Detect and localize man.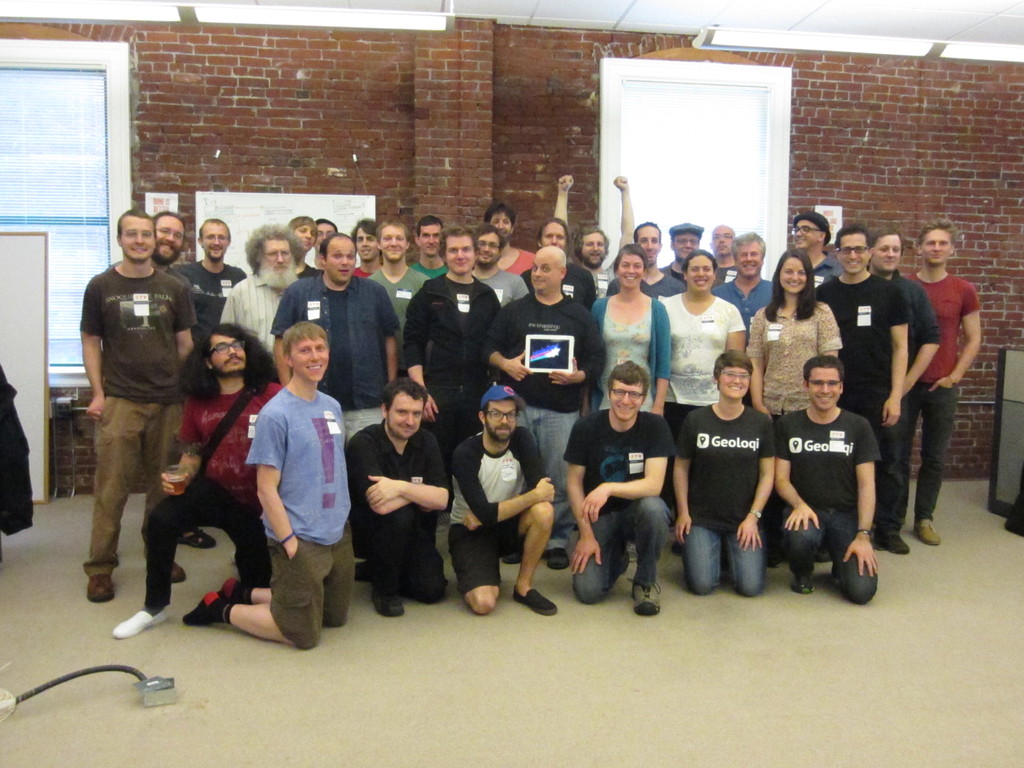
Localized at x1=711 y1=230 x2=774 y2=350.
